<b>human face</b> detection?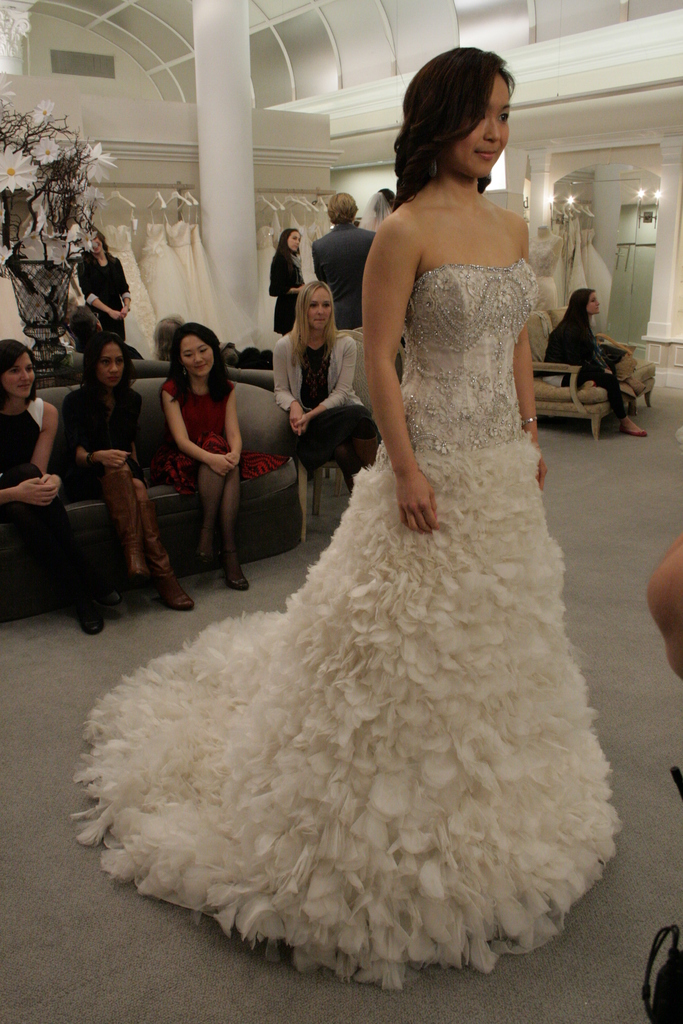
[left=184, top=335, right=215, bottom=380]
